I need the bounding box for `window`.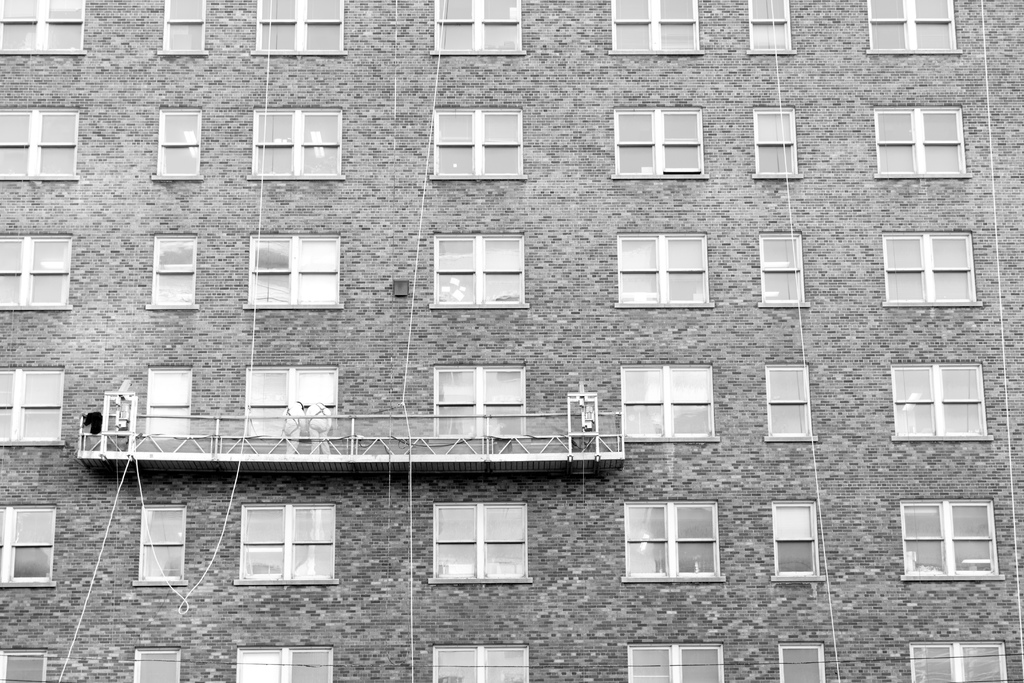
Here it is: 762 365 817 441.
